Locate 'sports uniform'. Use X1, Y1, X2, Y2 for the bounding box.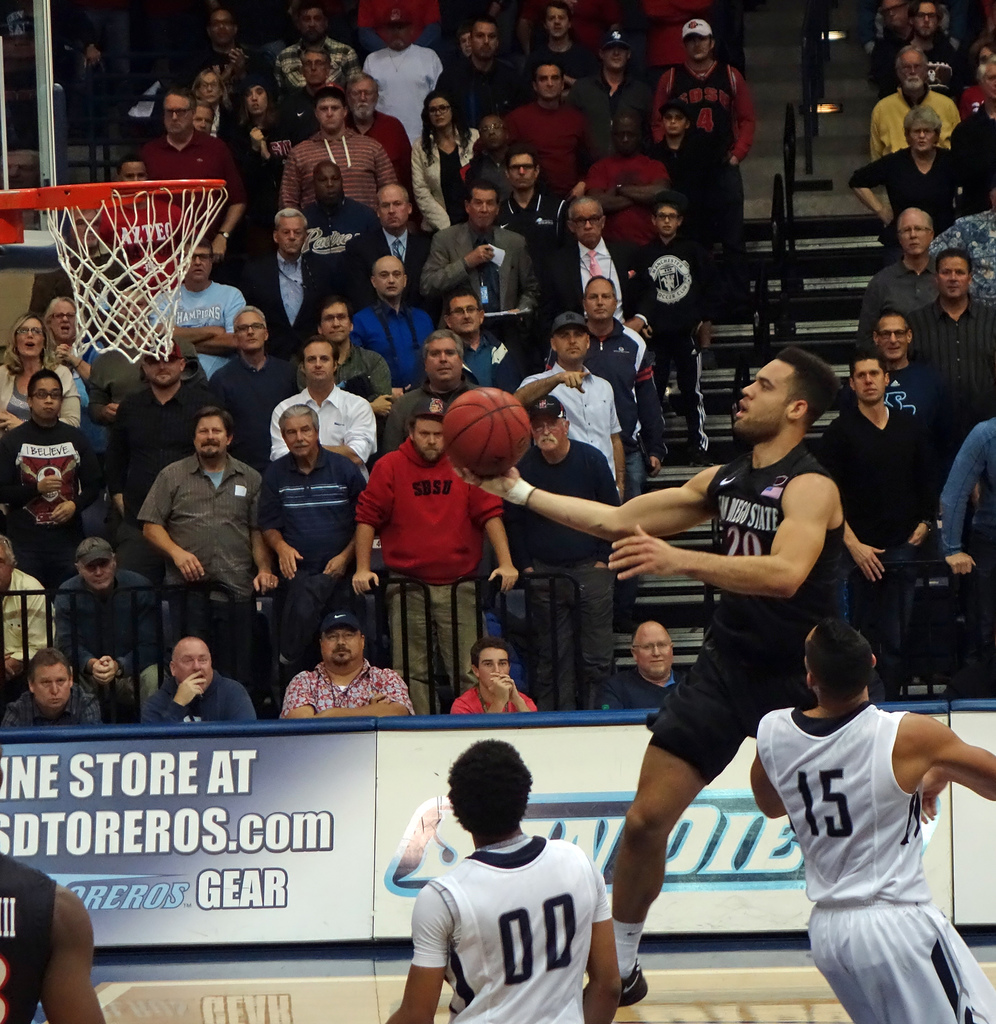
0, 851, 61, 1023.
